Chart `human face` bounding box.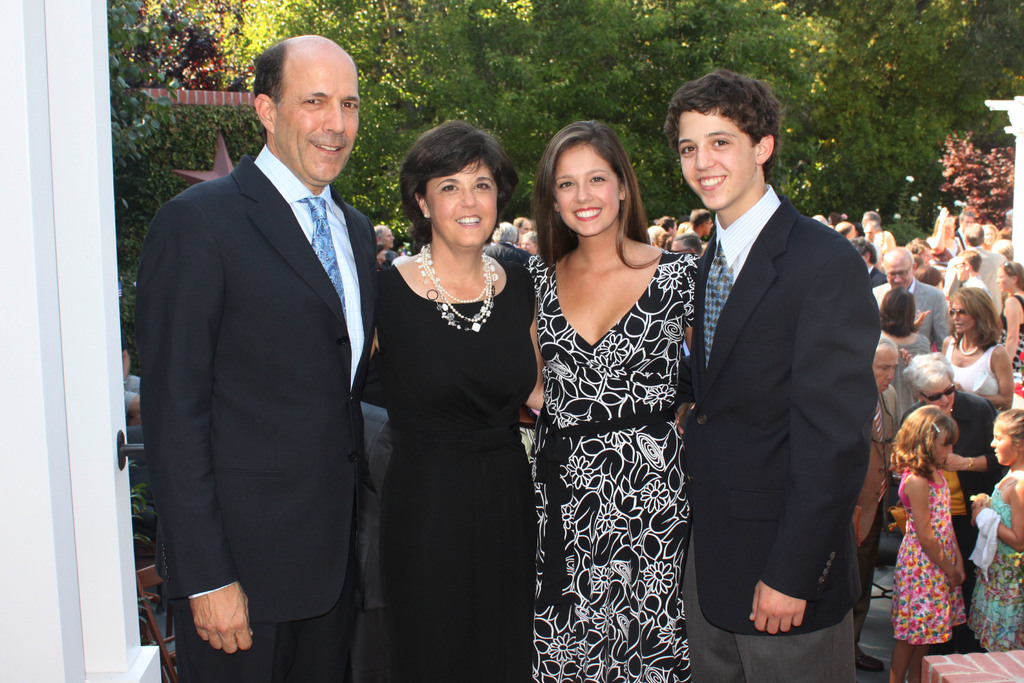
Charted: 888 269 909 289.
